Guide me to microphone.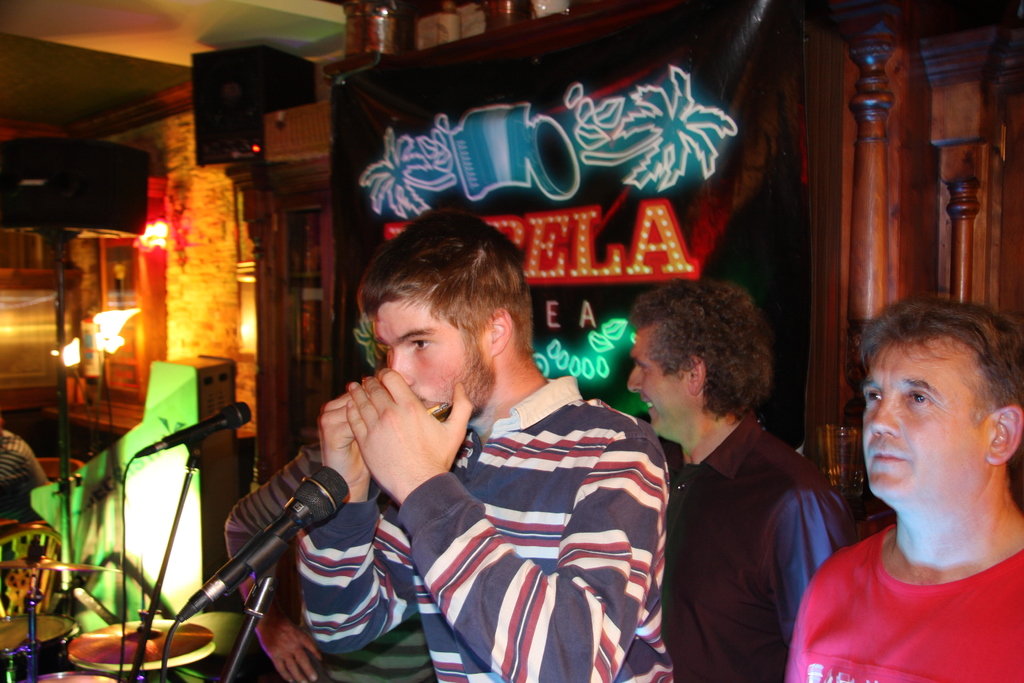
Guidance: [left=136, top=400, right=253, bottom=459].
